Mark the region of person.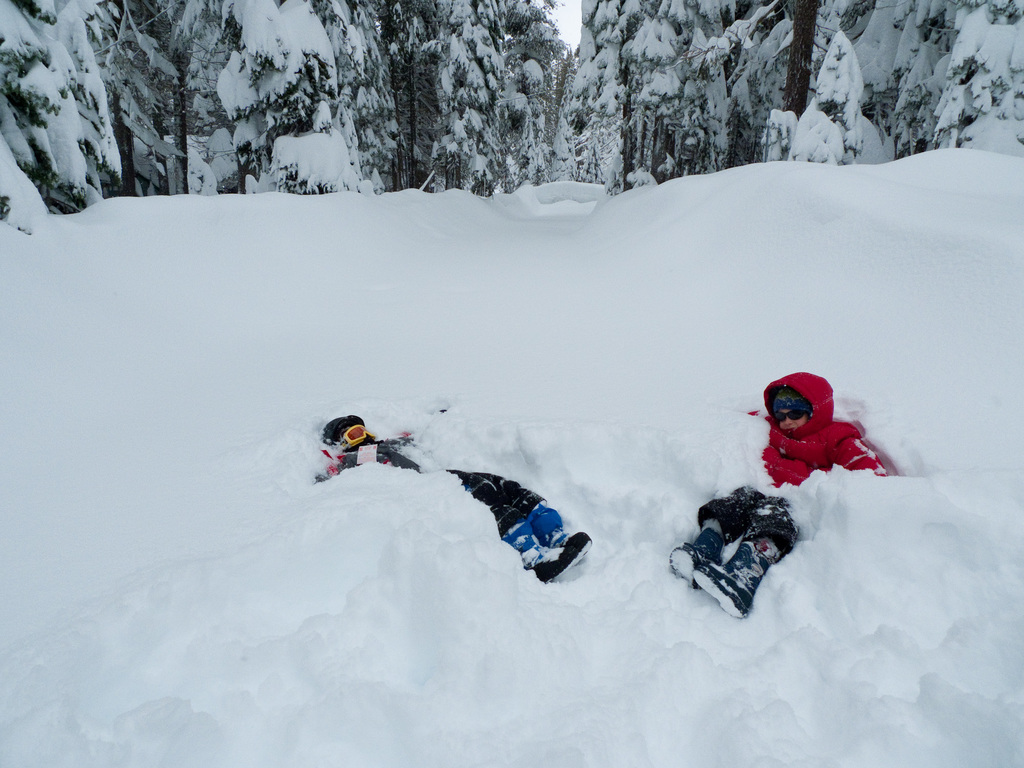
Region: x1=666, y1=365, x2=890, y2=618.
